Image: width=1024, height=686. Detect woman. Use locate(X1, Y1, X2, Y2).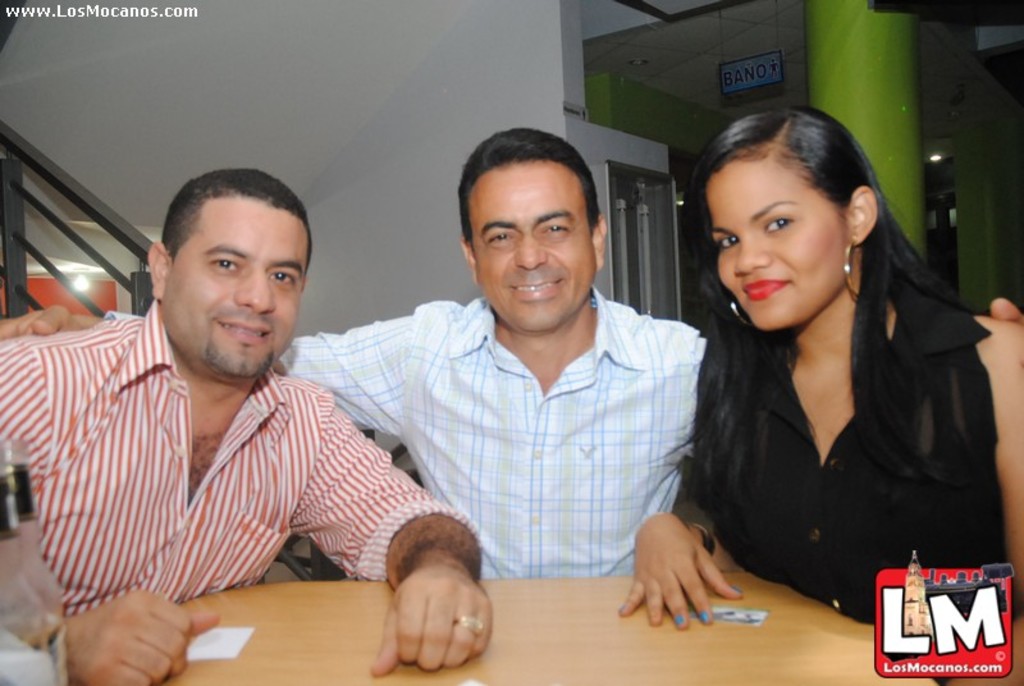
locate(636, 84, 989, 655).
